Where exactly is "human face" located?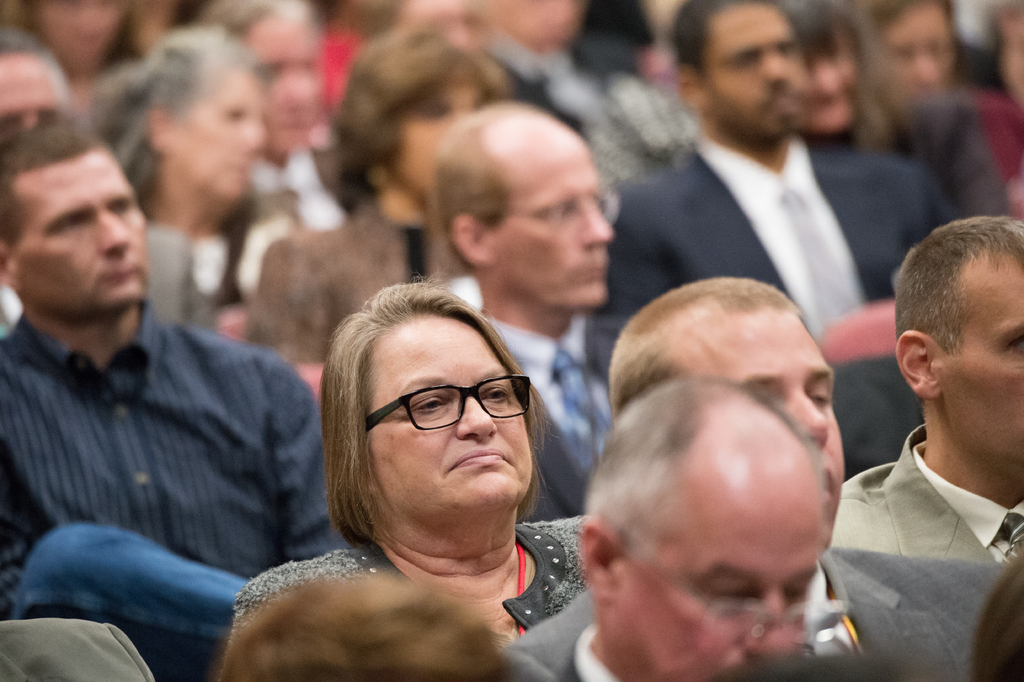
Its bounding box is crop(701, 6, 805, 138).
